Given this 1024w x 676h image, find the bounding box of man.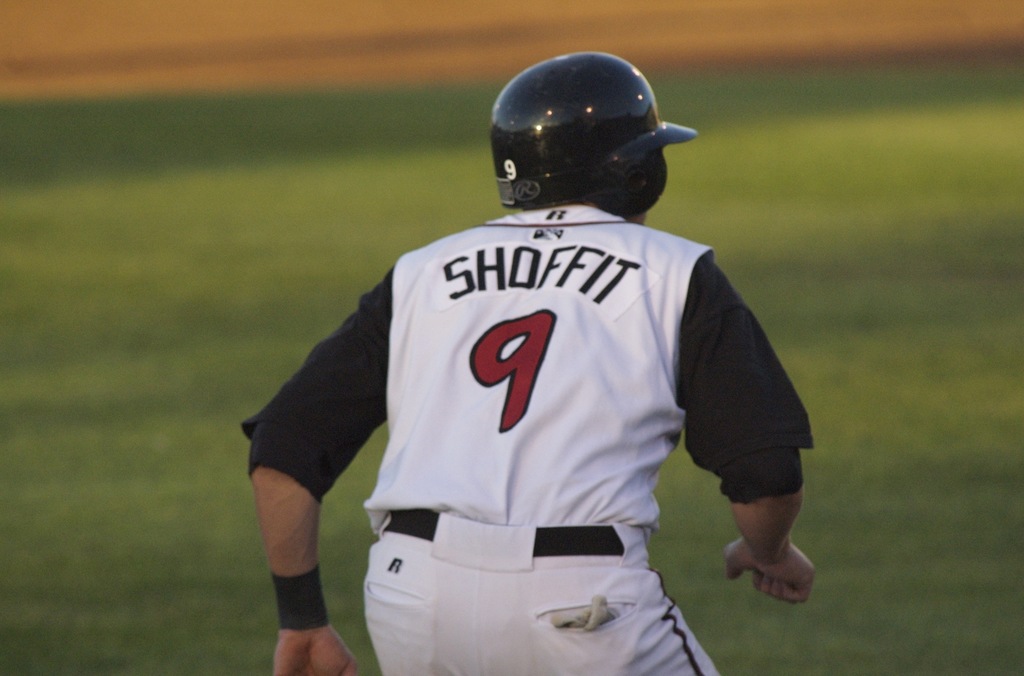
{"left": 240, "top": 49, "right": 817, "bottom": 675}.
